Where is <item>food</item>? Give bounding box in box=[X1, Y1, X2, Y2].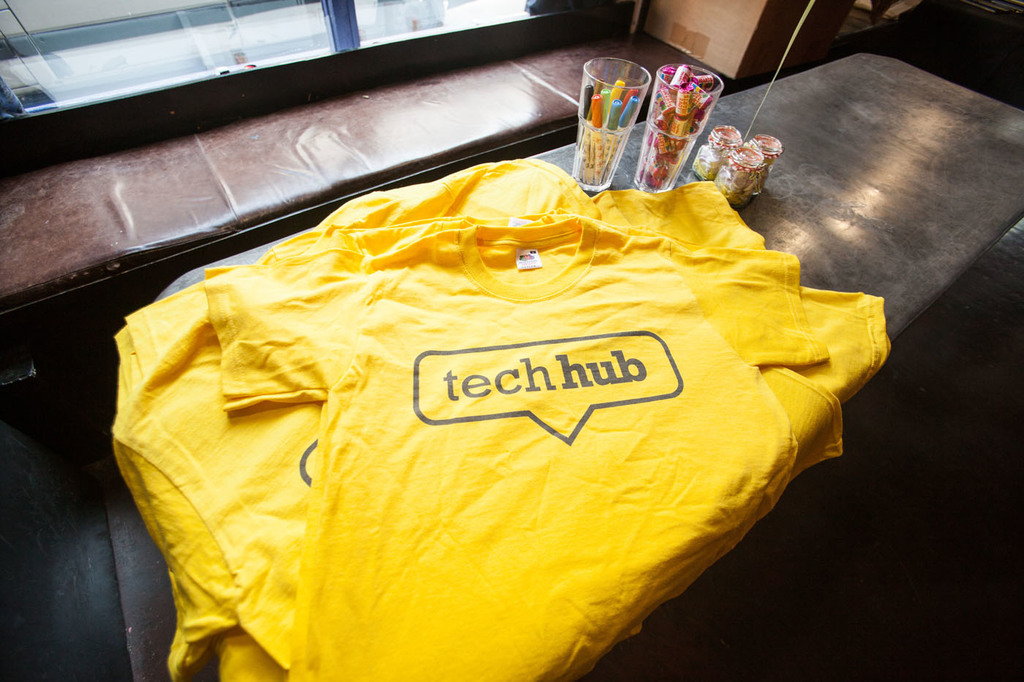
box=[706, 118, 785, 183].
